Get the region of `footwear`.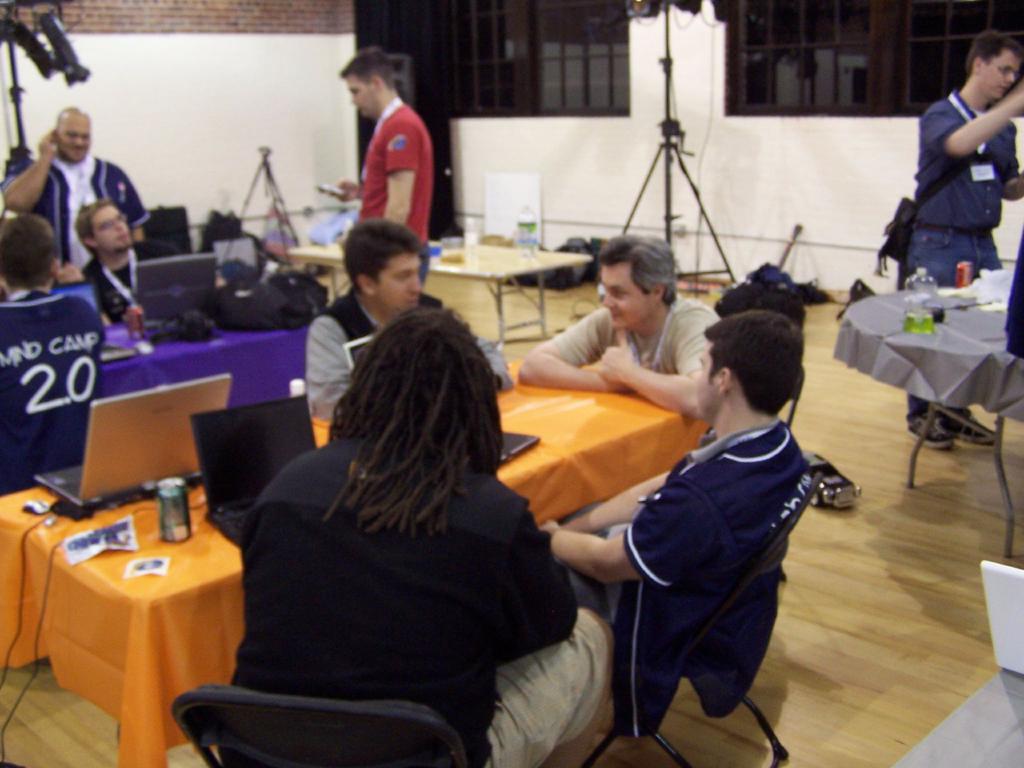
906 412 953 448.
